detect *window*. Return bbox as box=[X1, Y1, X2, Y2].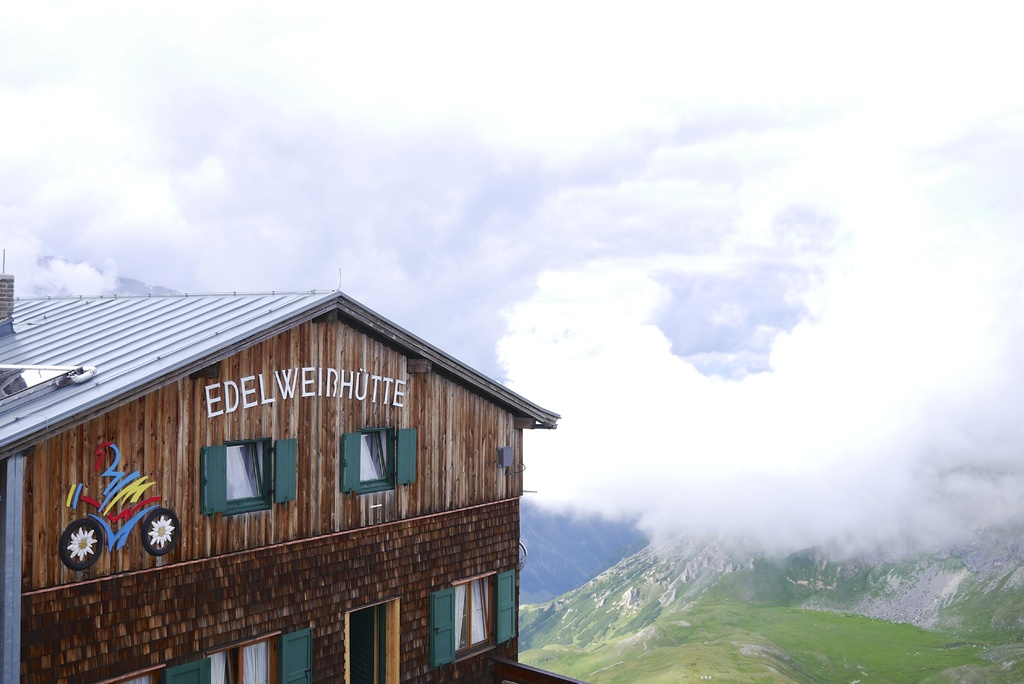
box=[170, 624, 312, 683].
